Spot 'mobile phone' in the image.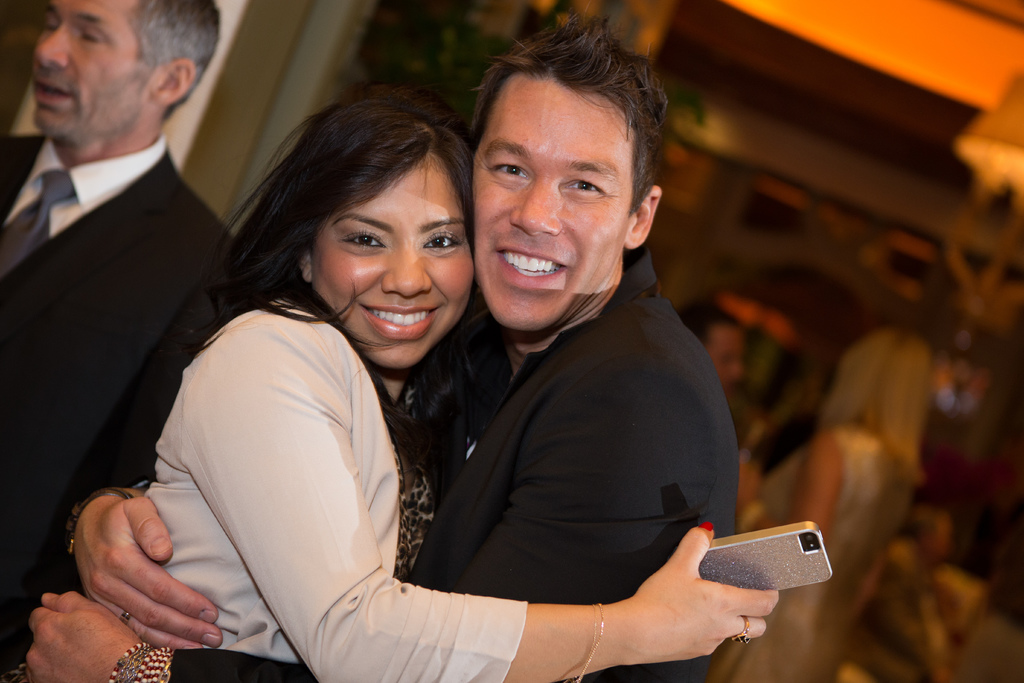
'mobile phone' found at (646, 525, 830, 622).
